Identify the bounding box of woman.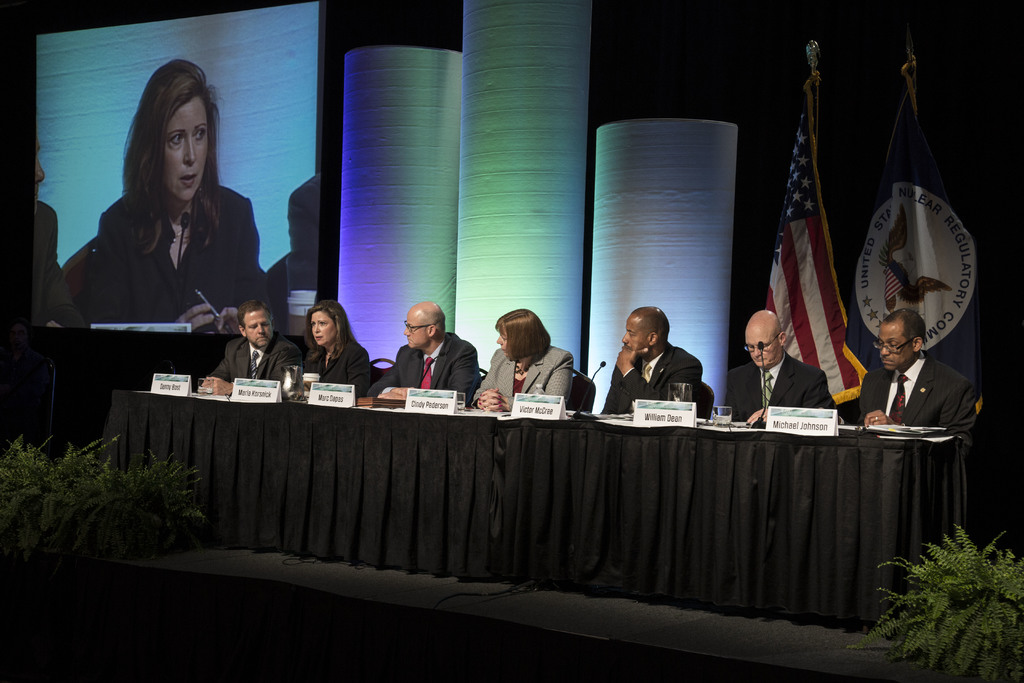
BBox(47, 65, 262, 327).
